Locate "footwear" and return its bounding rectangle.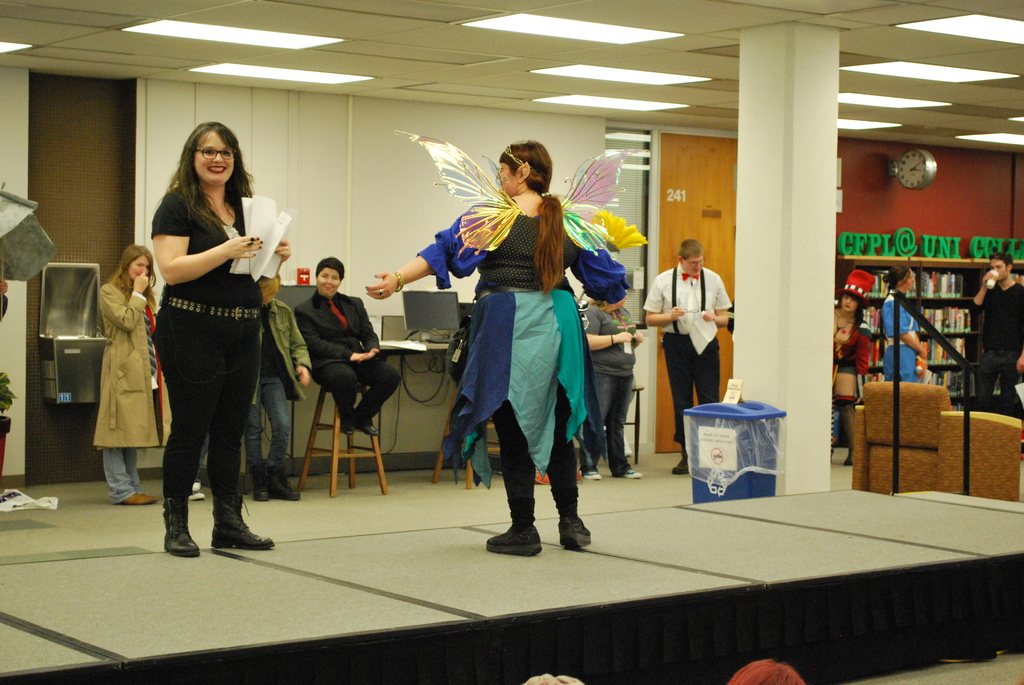
box(486, 524, 541, 558).
